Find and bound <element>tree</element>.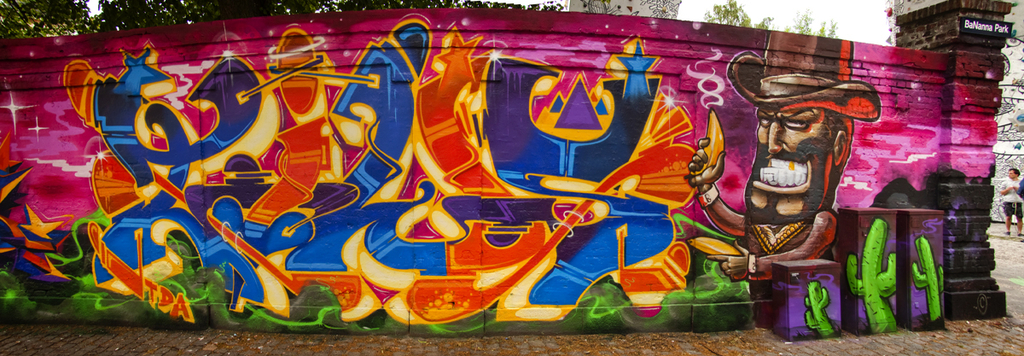
Bound: <region>698, 0, 847, 44</region>.
